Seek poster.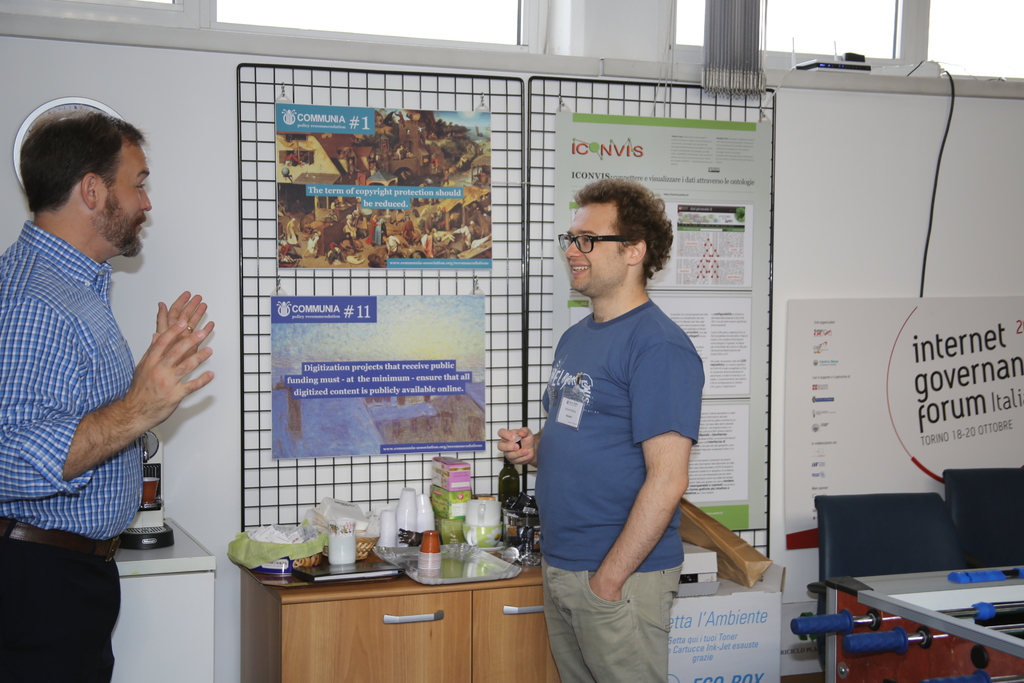
left=787, top=297, right=1023, bottom=548.
